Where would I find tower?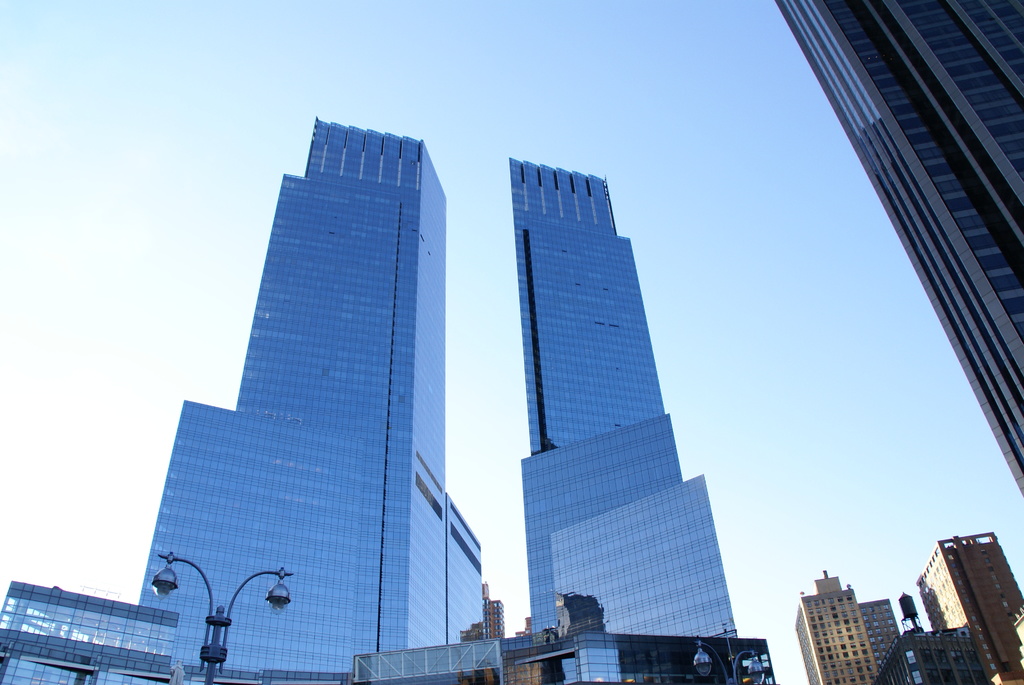
At (x1=0, y1=114, x2=504, y2=684).
